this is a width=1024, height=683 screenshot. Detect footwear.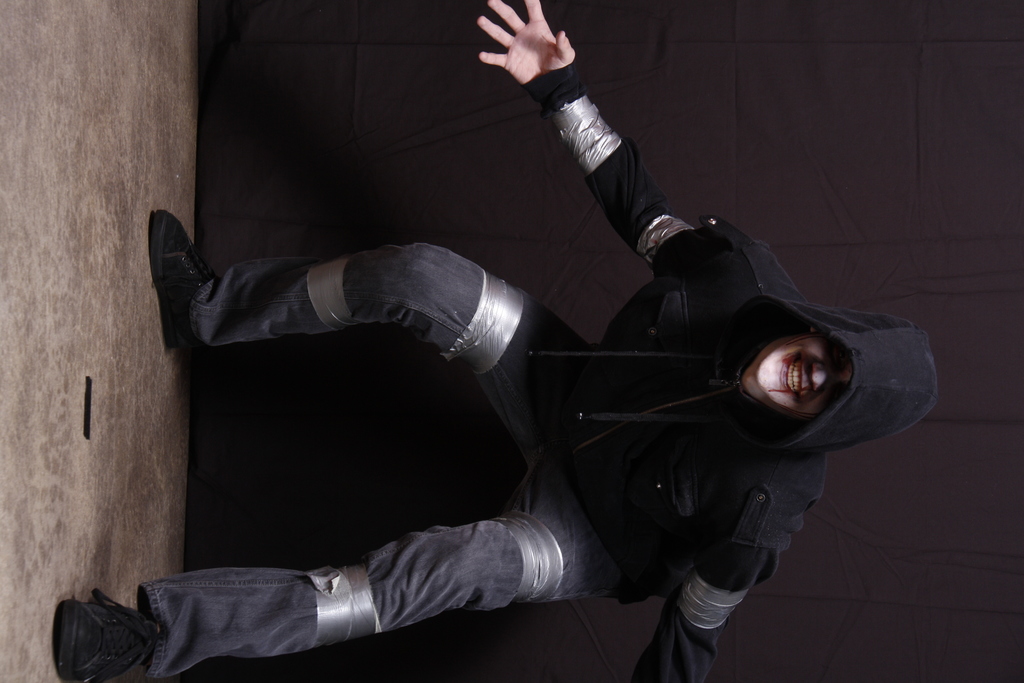
(x1=49, y1=589, x2=152, y2=682).
